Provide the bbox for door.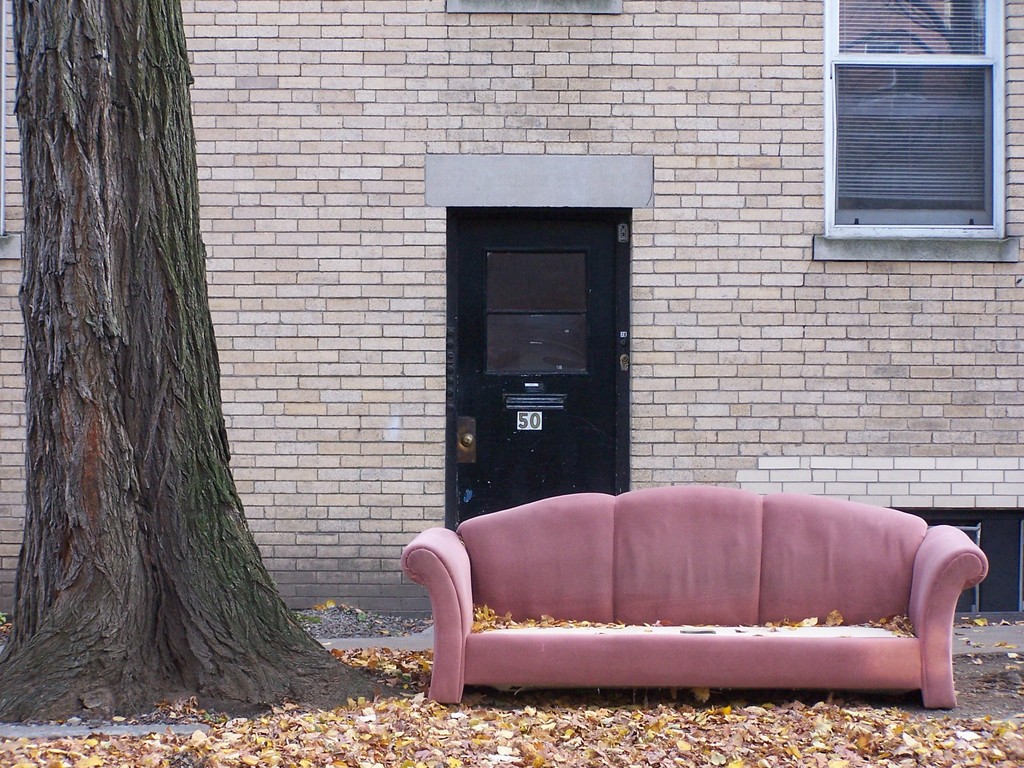
left=452, top=211, right=627, bottom=534.
